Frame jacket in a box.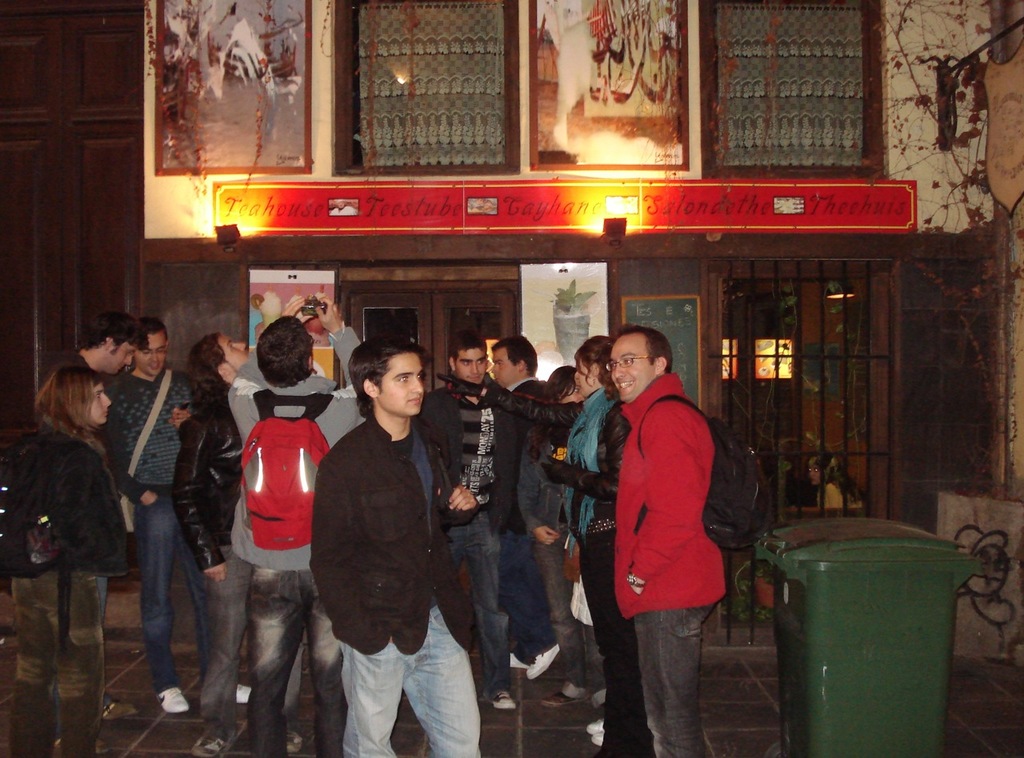
BBox(419, 381, 519, 537).
